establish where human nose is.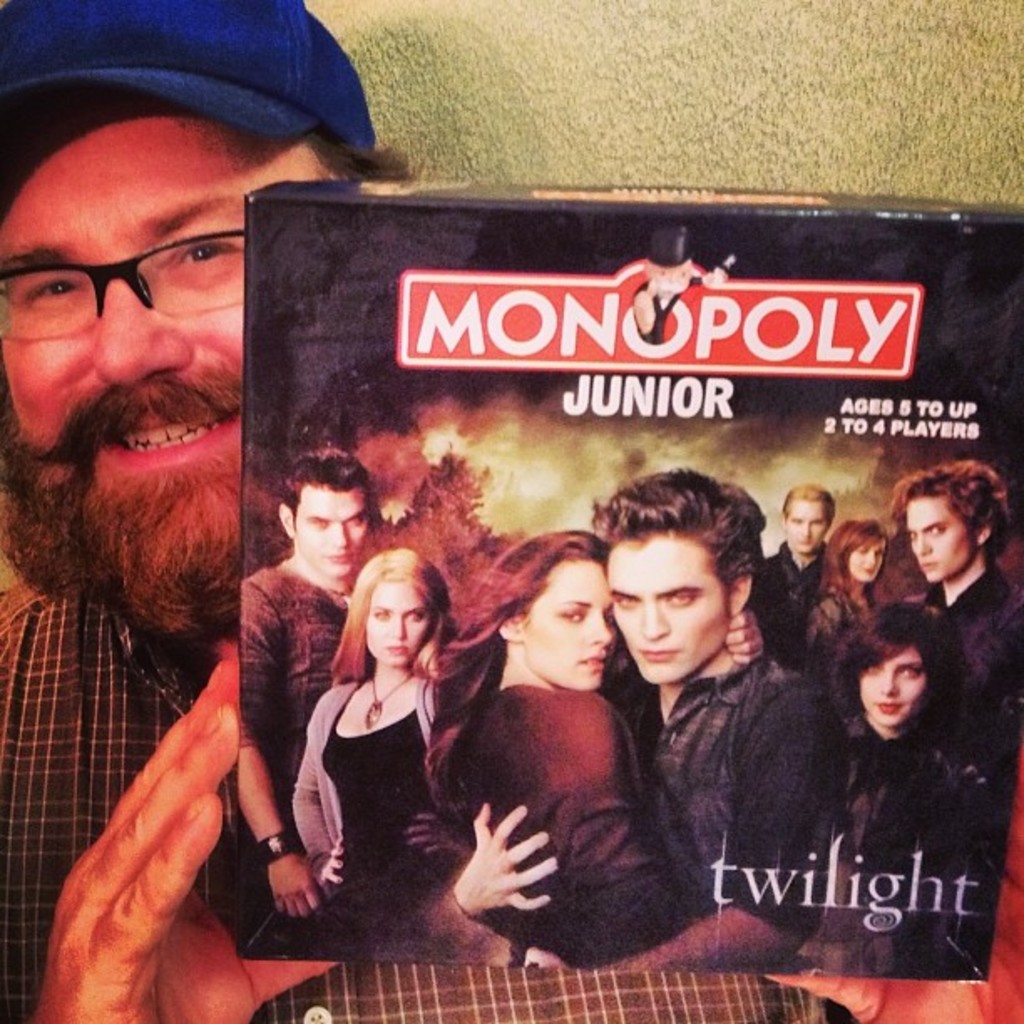
Established at <region>798, 519, 813, 540</region>.
